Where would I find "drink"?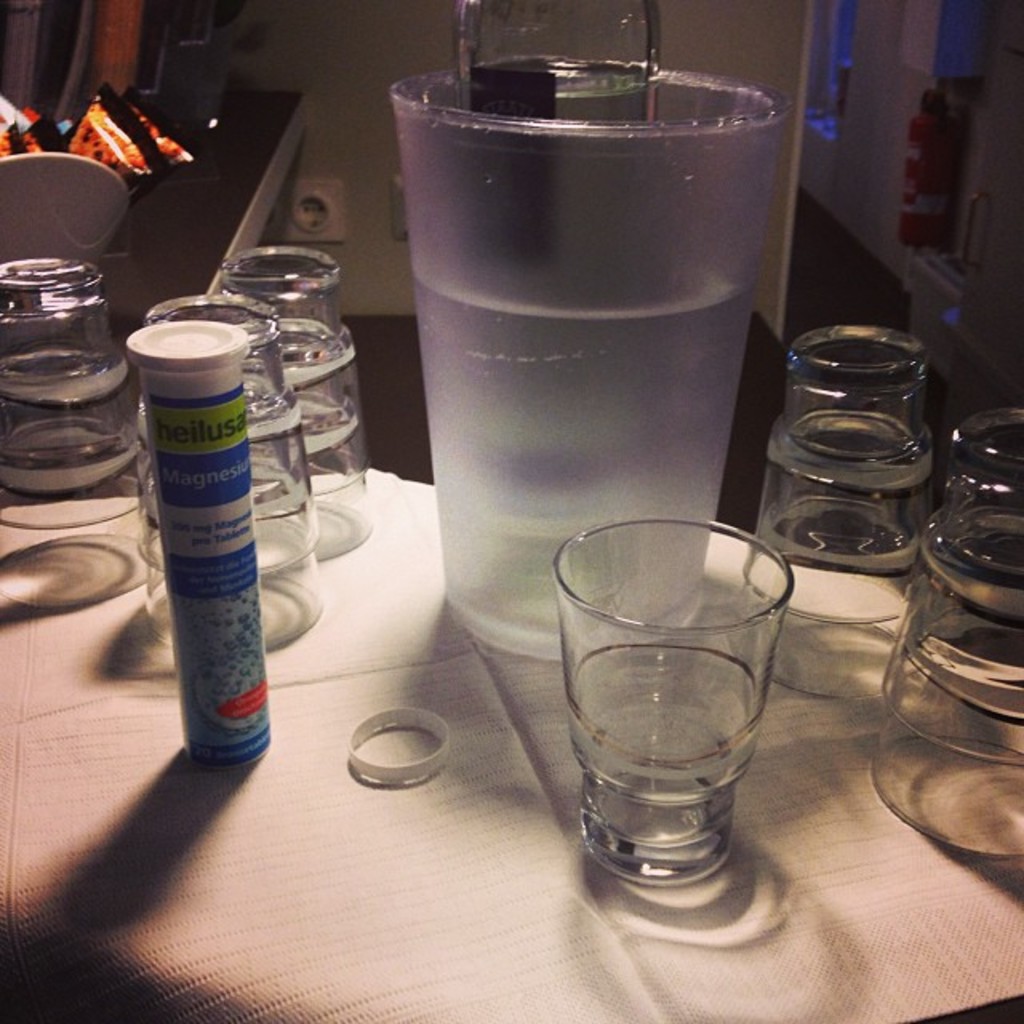
At Rect(416, 282, 747, 643).
